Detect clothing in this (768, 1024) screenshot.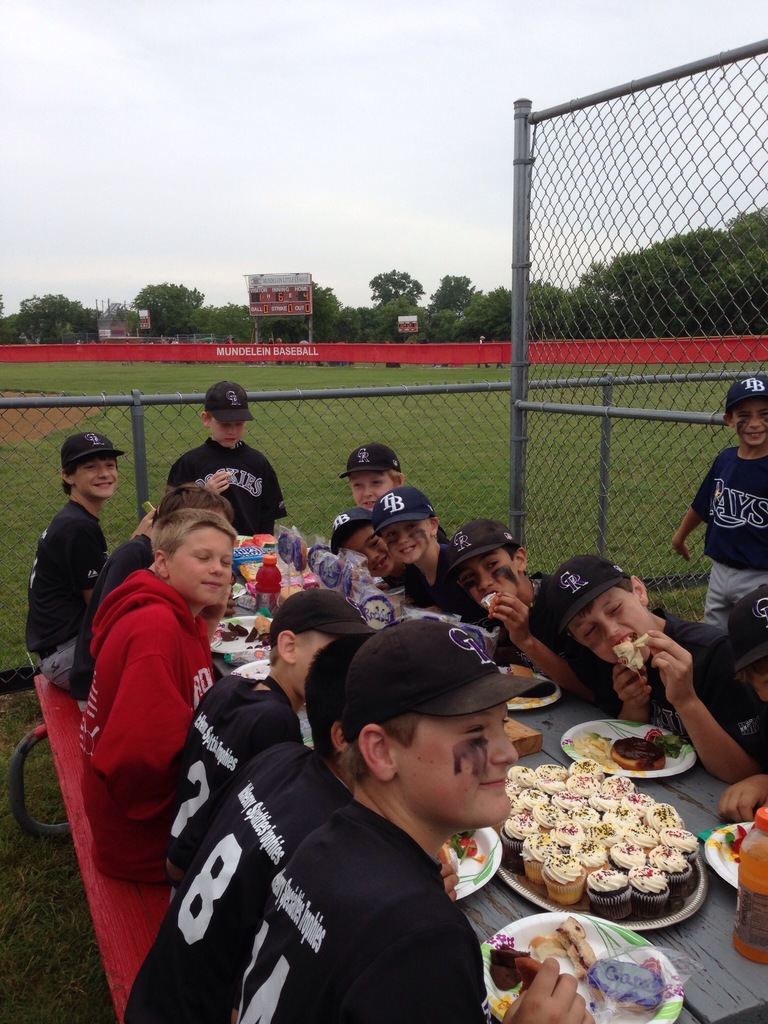
Detection: crop(600, 601, 744, 753).
